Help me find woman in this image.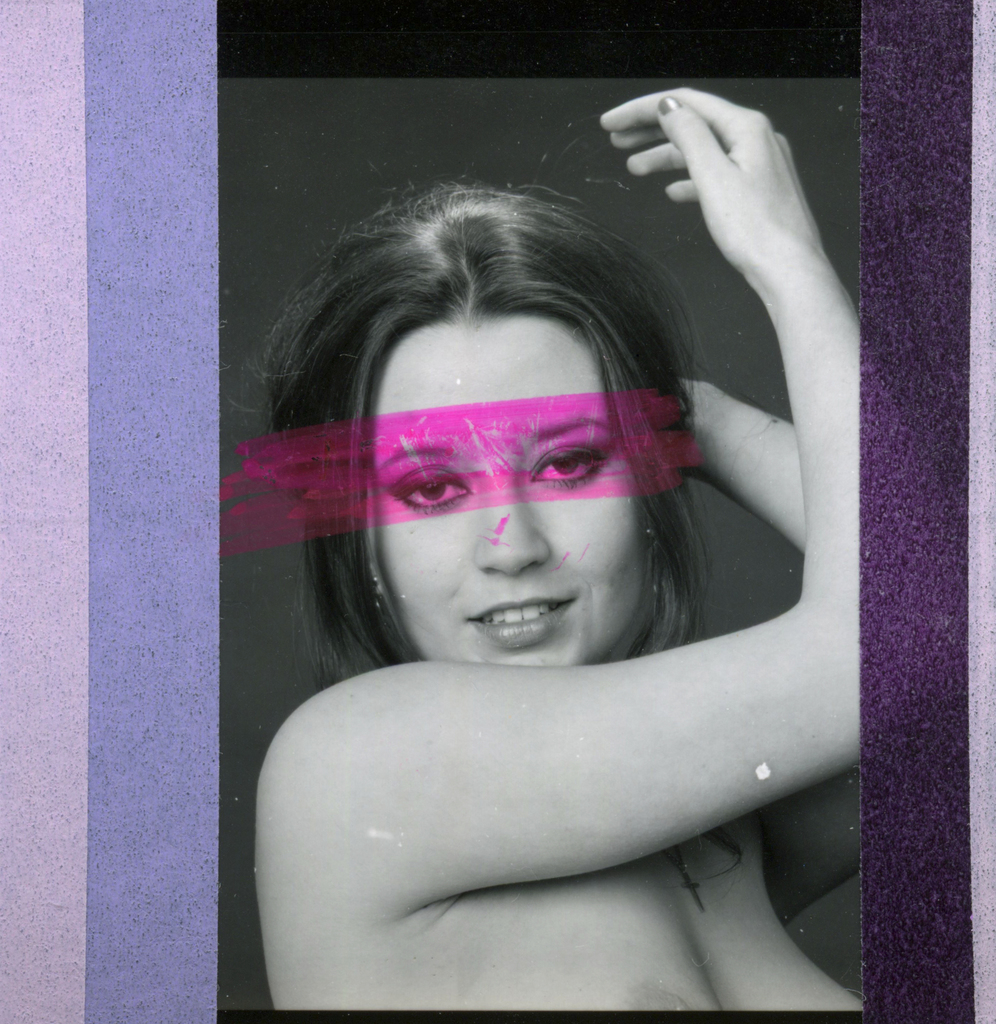
Found it: Rect(204, 100, 892, 1017).
